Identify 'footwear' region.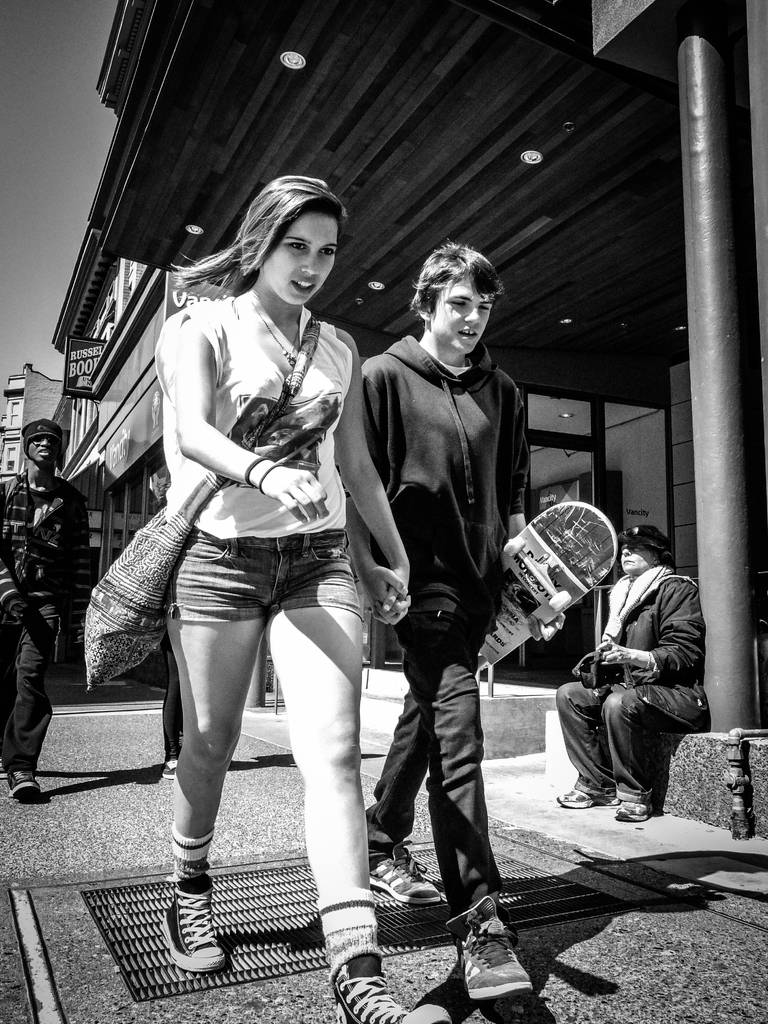
Region: bbox=[555, 784, 616, 805].
